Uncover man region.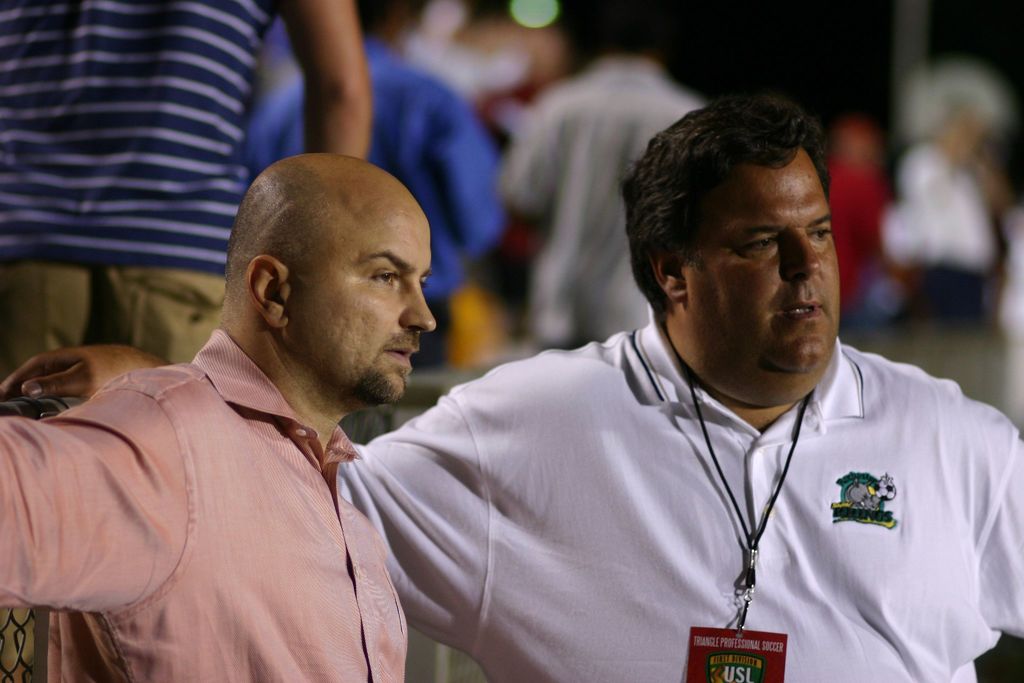
Uncovered: <bbox>240, 0, 500, 367</bbox>.
